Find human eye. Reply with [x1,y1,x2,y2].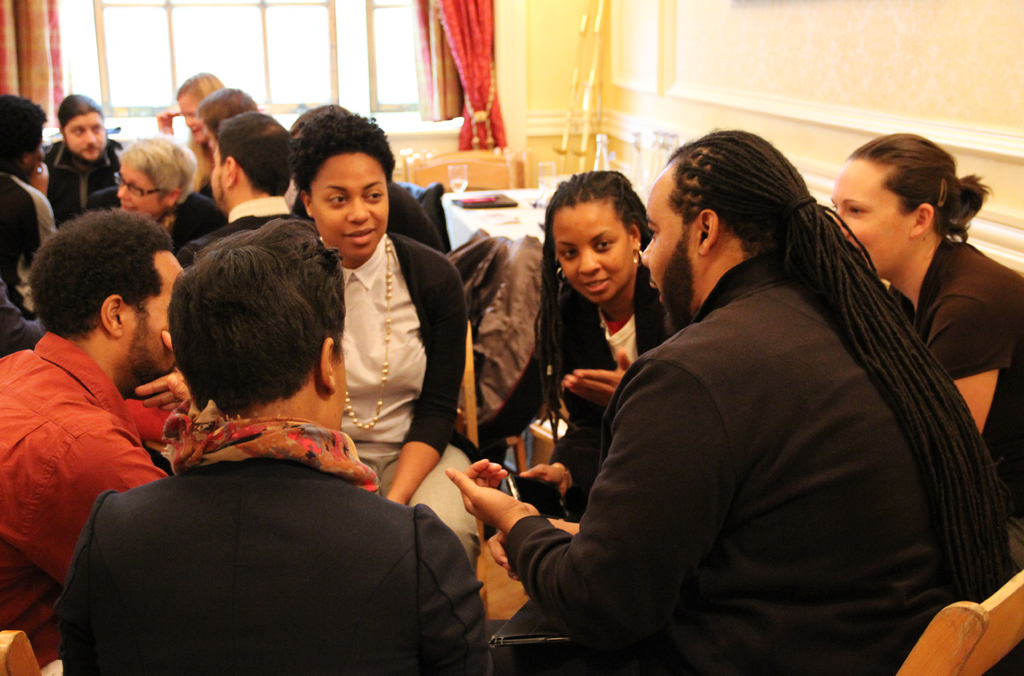
[363,190,384,201].
